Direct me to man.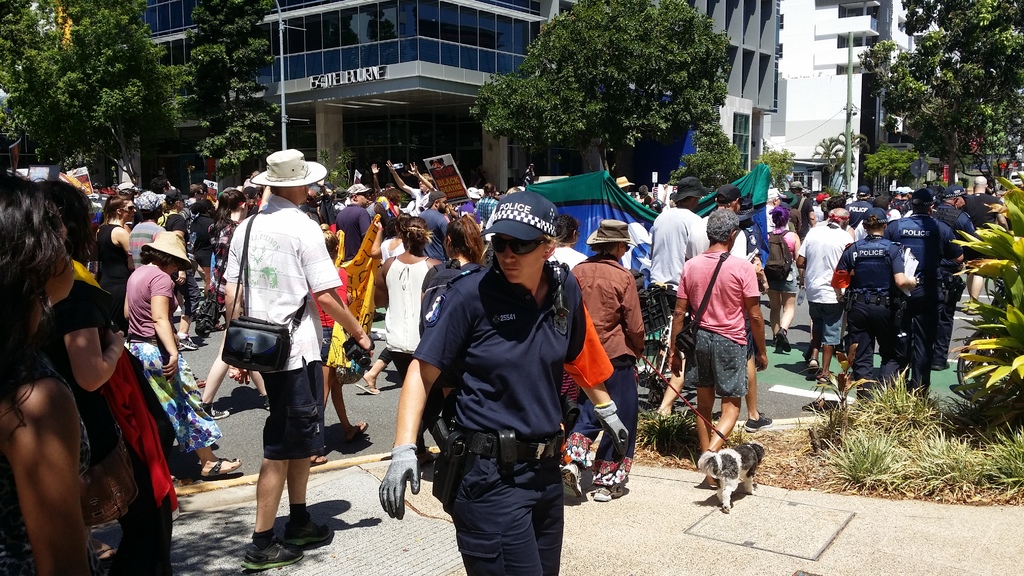
Direction: Rect(846, 185, 875, 230).
